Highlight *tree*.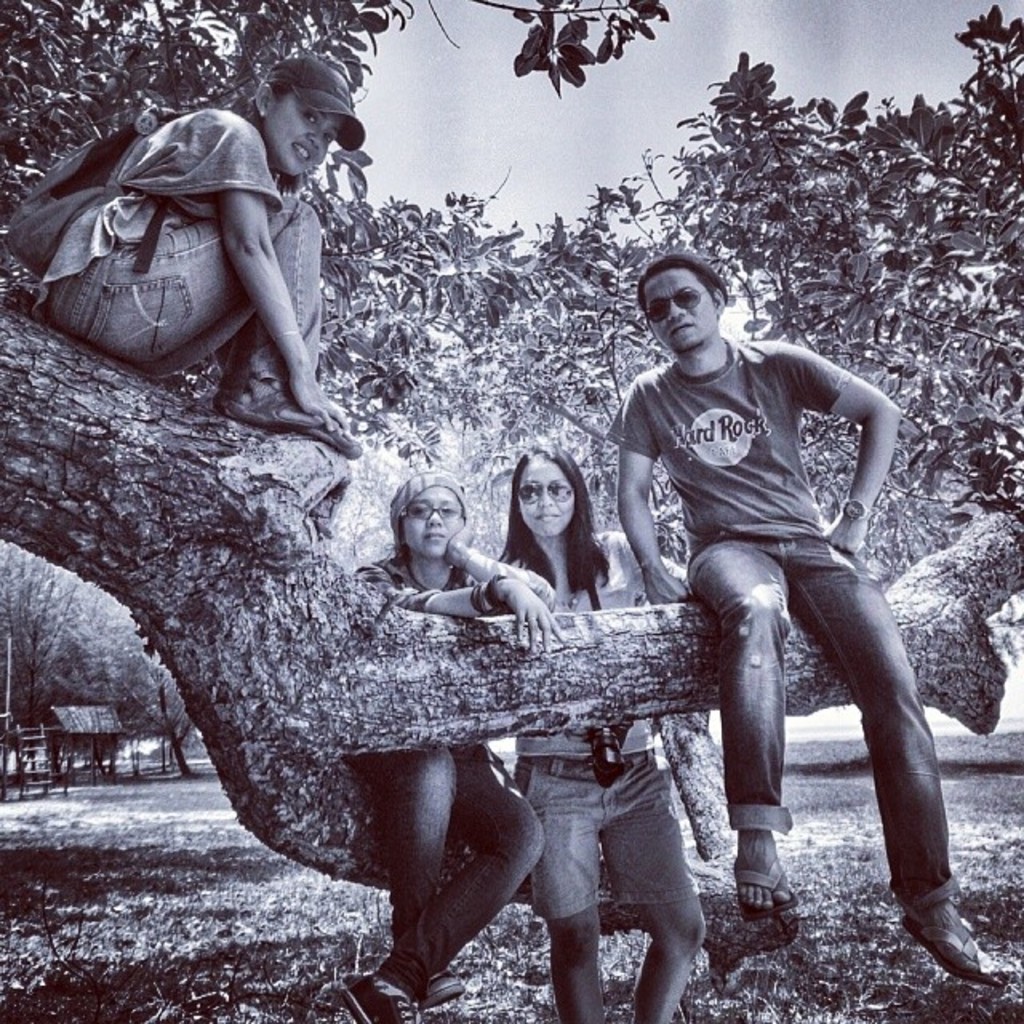
Highlighted region: pyautogui.locateOnScreen(0, 547, 181, 795).
